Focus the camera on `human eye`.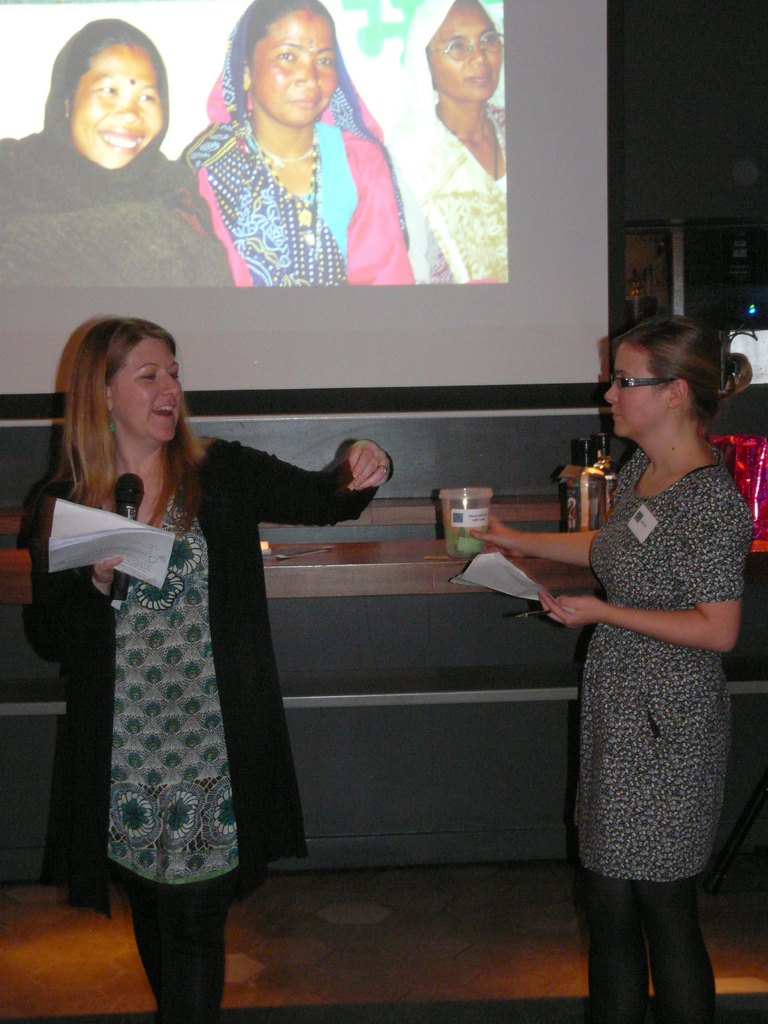
Focus region: 137 89 157 106.
